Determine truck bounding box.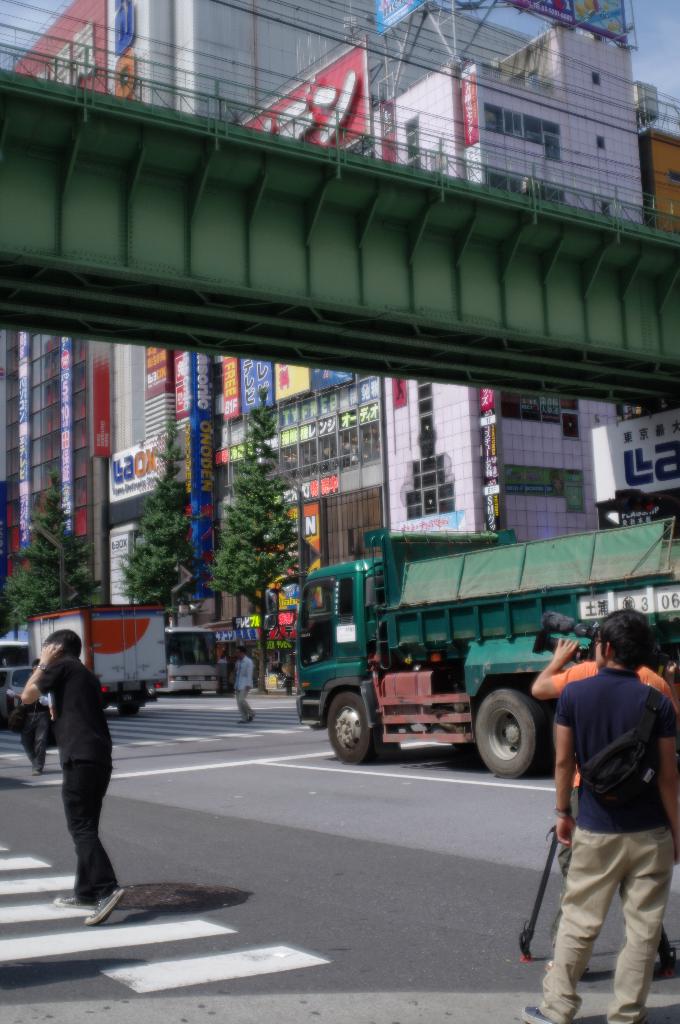
Determined: box(14, 602, 170, 716).
